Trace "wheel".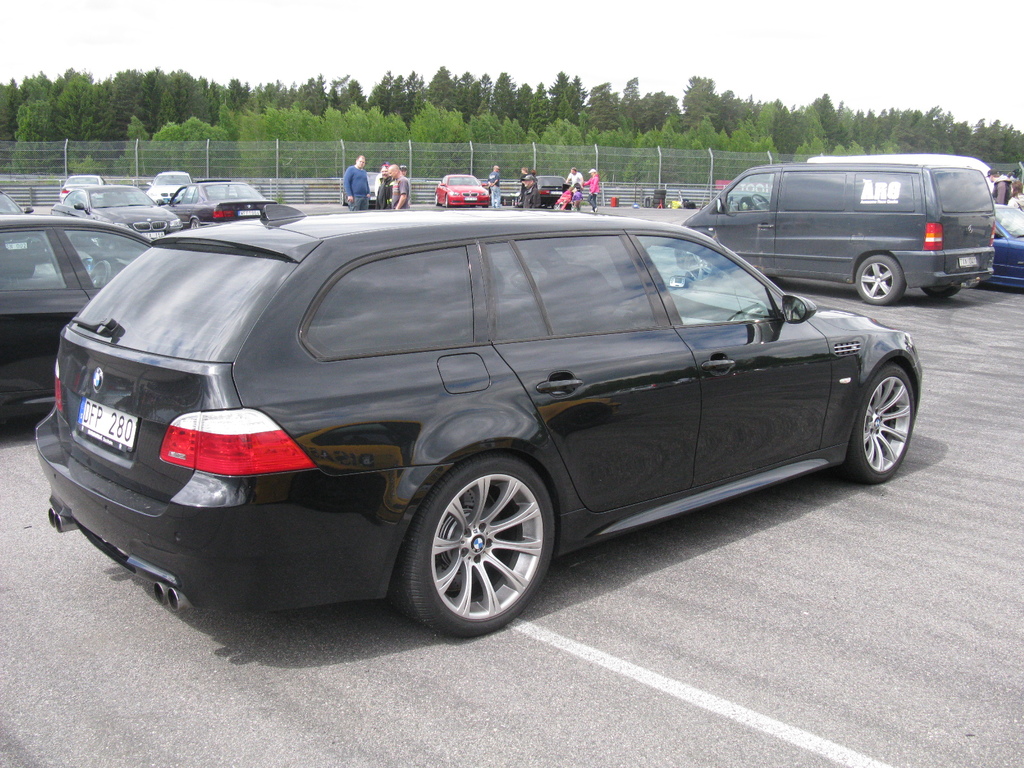
Traced to [920,284,959,301].
